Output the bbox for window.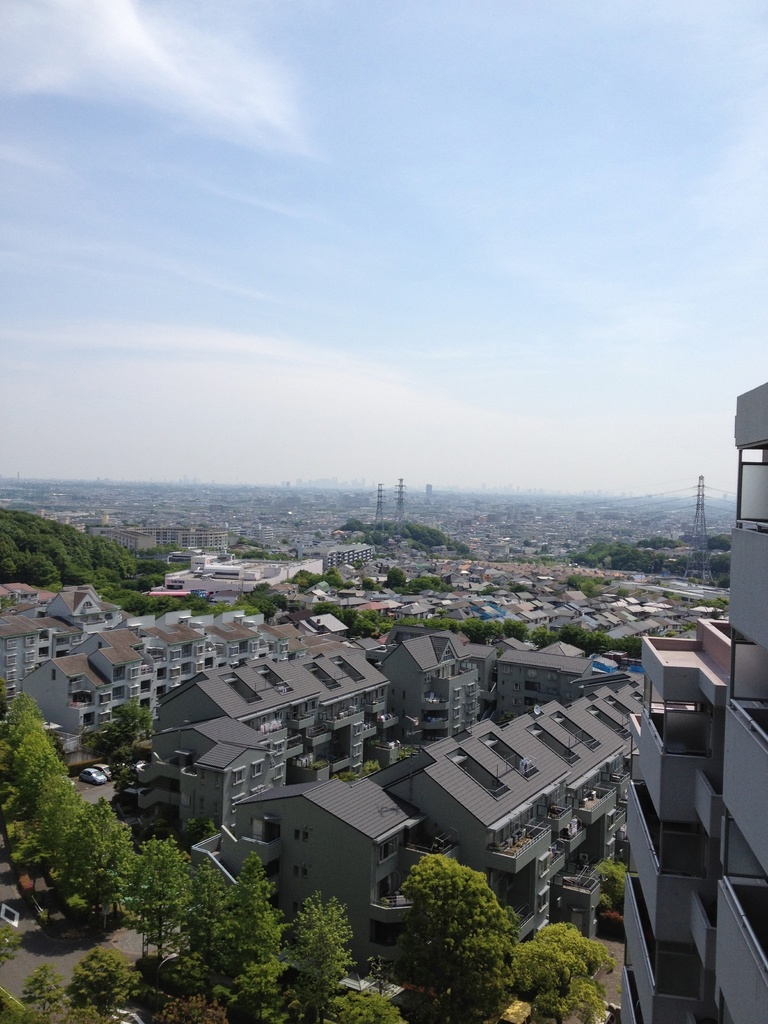
bbox(550, 709, 607, 755).
